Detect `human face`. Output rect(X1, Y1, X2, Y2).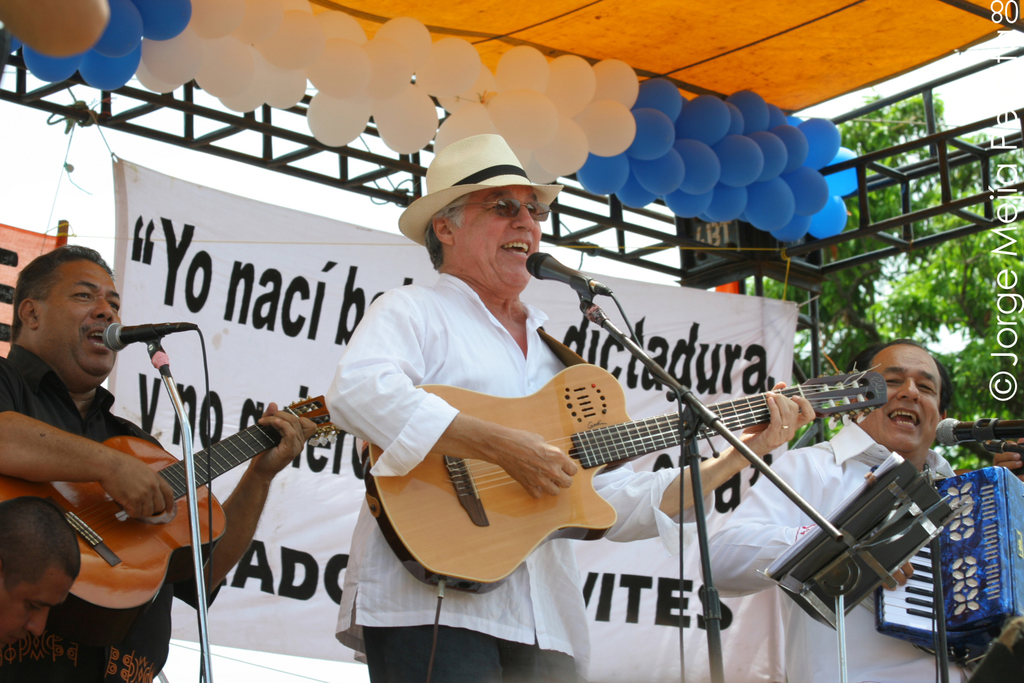
rect(450, 187, 544, 294).
